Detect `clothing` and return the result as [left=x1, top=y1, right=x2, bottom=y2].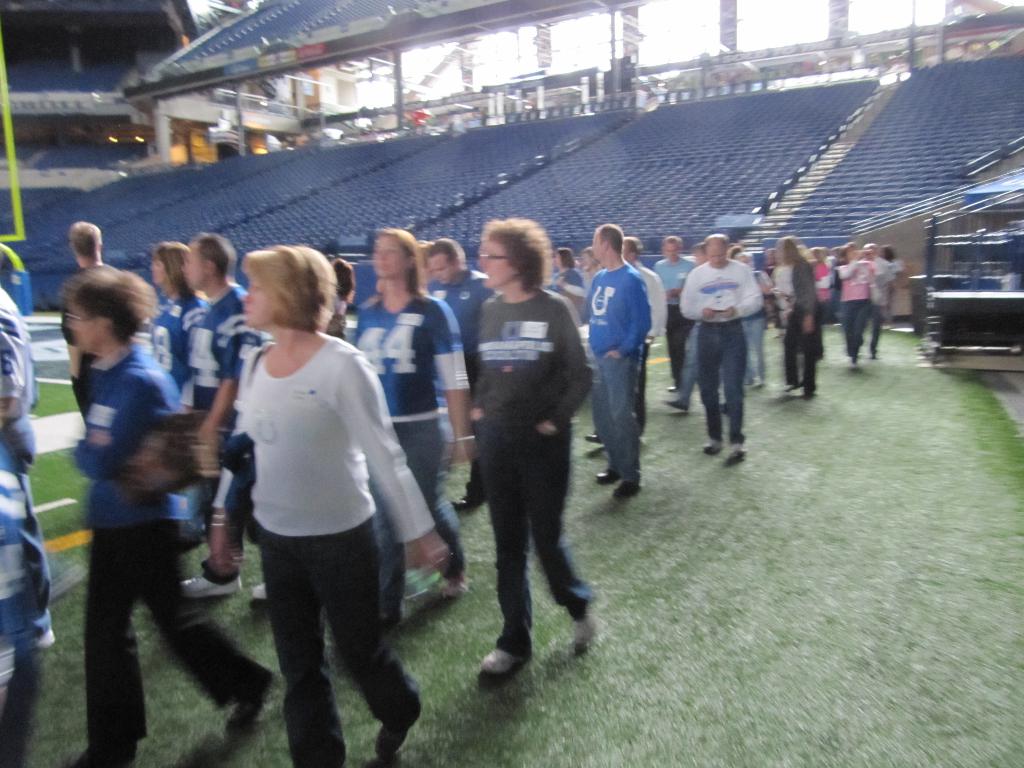
[left=179, top=268, right=242, bottom=440].
